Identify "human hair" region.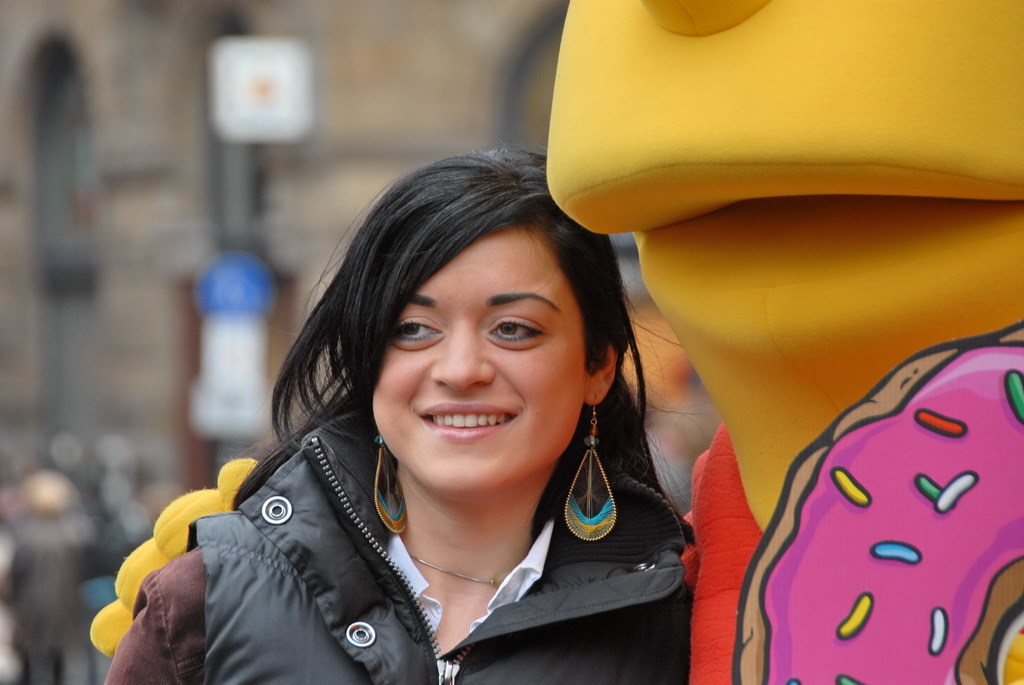
Region: <bbox>267, 162, 615, 525</bbox>.
